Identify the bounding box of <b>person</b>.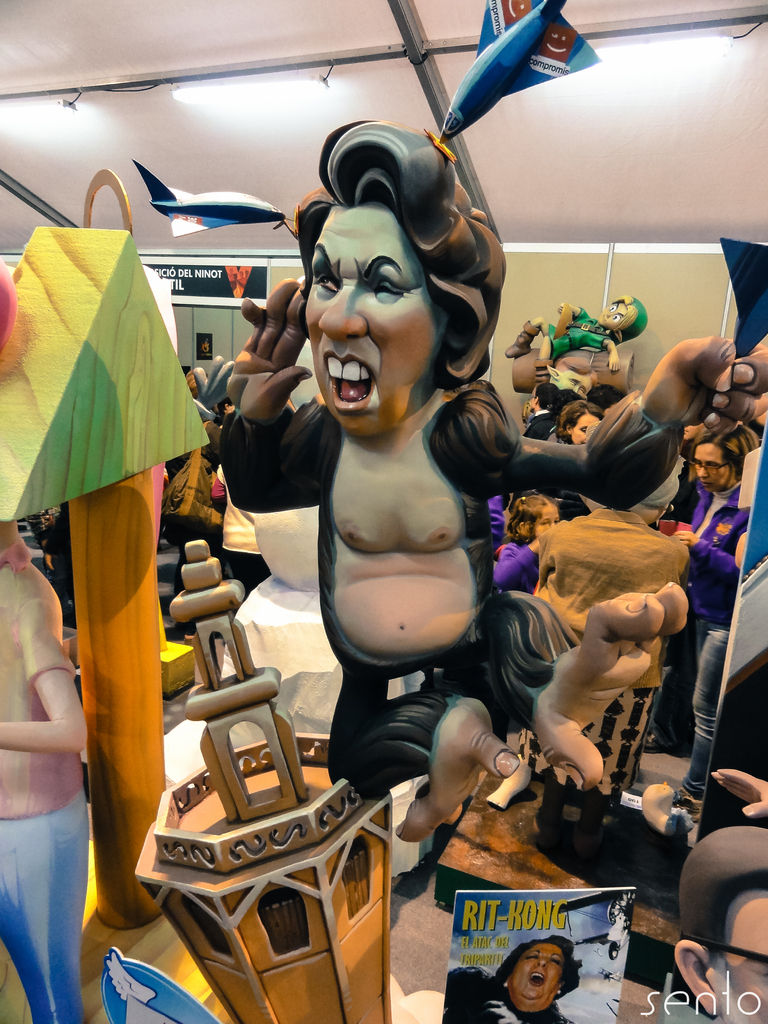
box=[492, 490, 557, 593].
